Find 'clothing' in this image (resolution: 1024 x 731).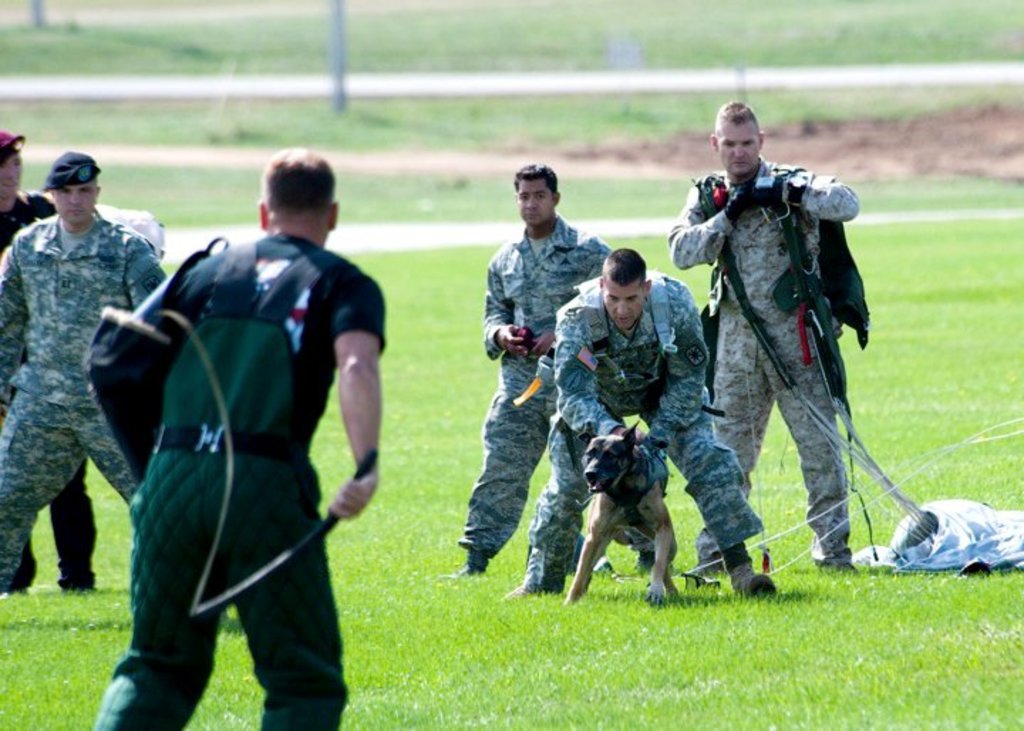
pyautogui.locateOnScreen(687, 119, 893, 573).
